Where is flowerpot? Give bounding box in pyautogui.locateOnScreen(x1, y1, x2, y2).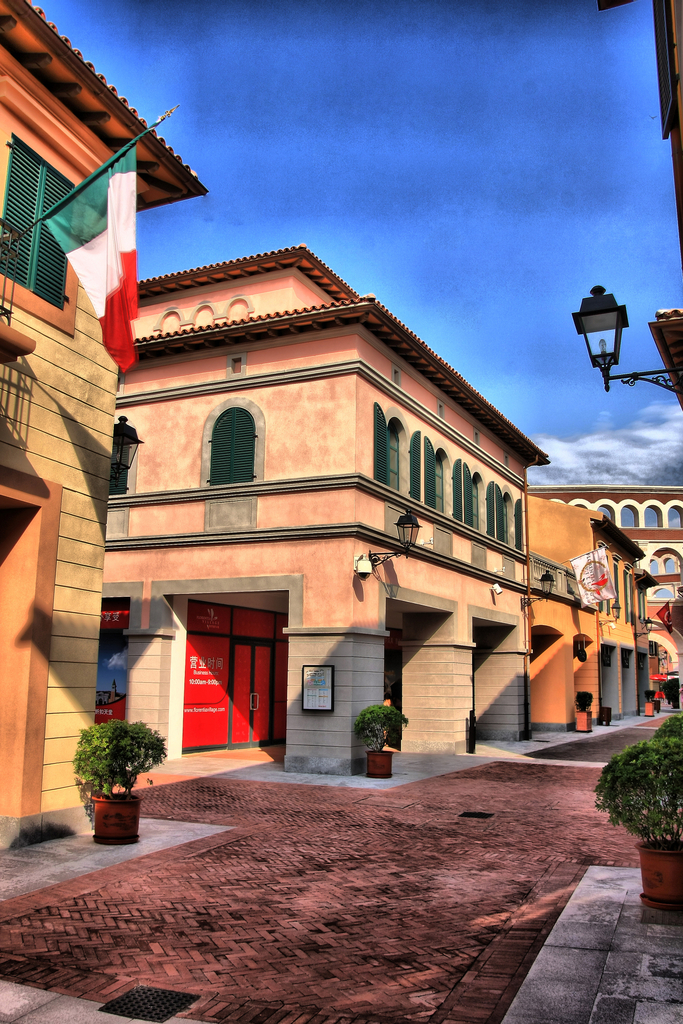
pyautogui.locateOnScreen(365, 751, 395, 781).
